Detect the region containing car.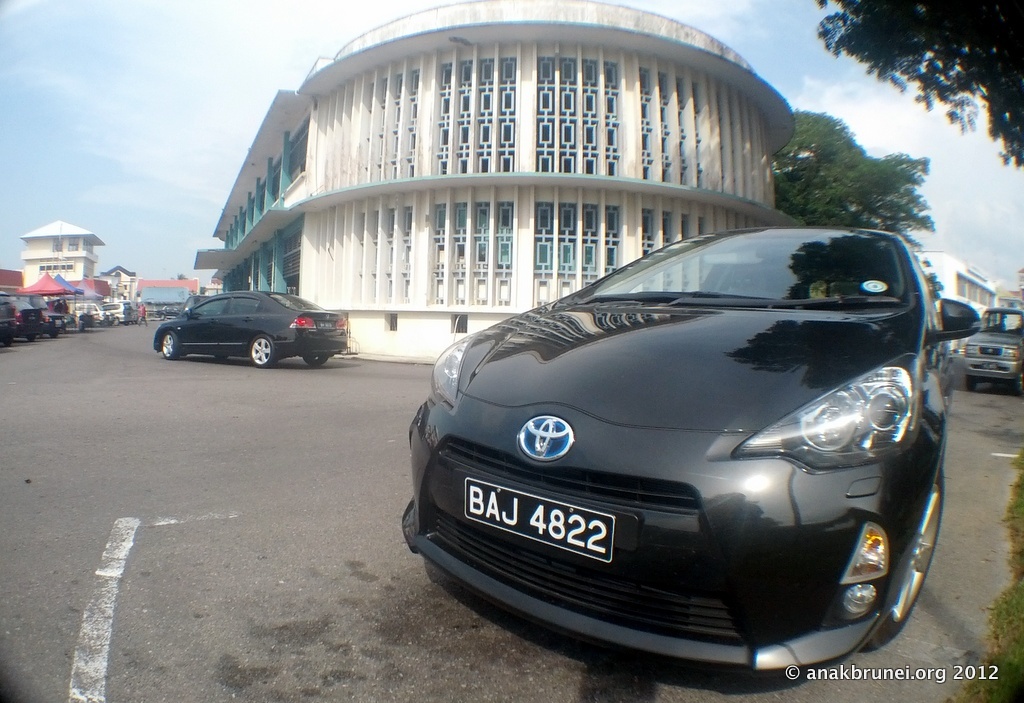
locate(154, 290, 348, 370).
